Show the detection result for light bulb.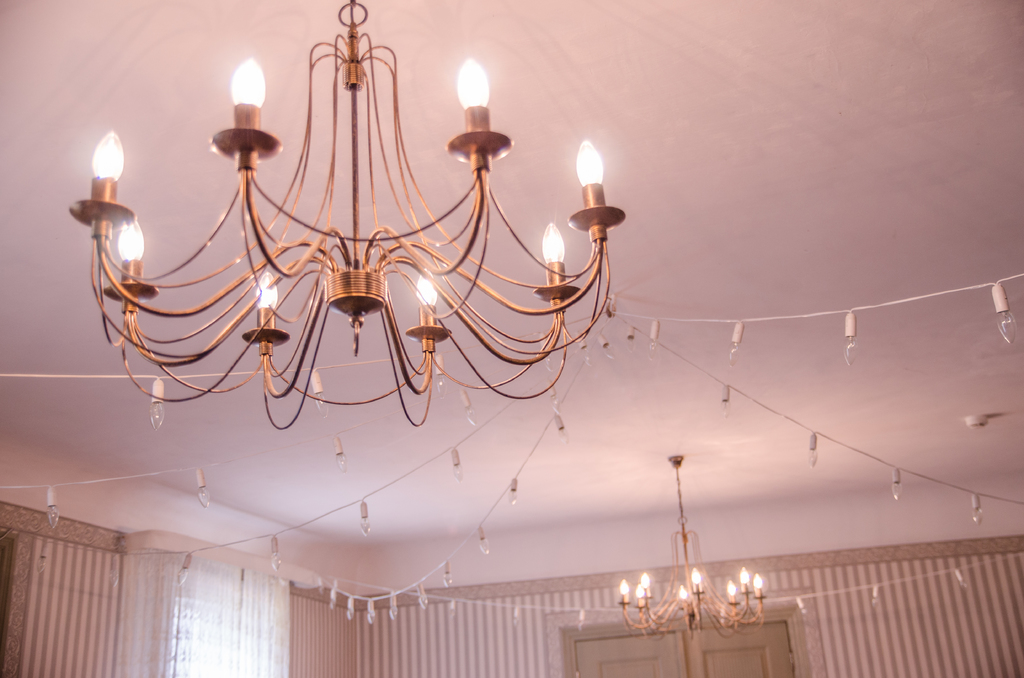
pyautogui.locateOnScreen(844, 312, 860, 366).
